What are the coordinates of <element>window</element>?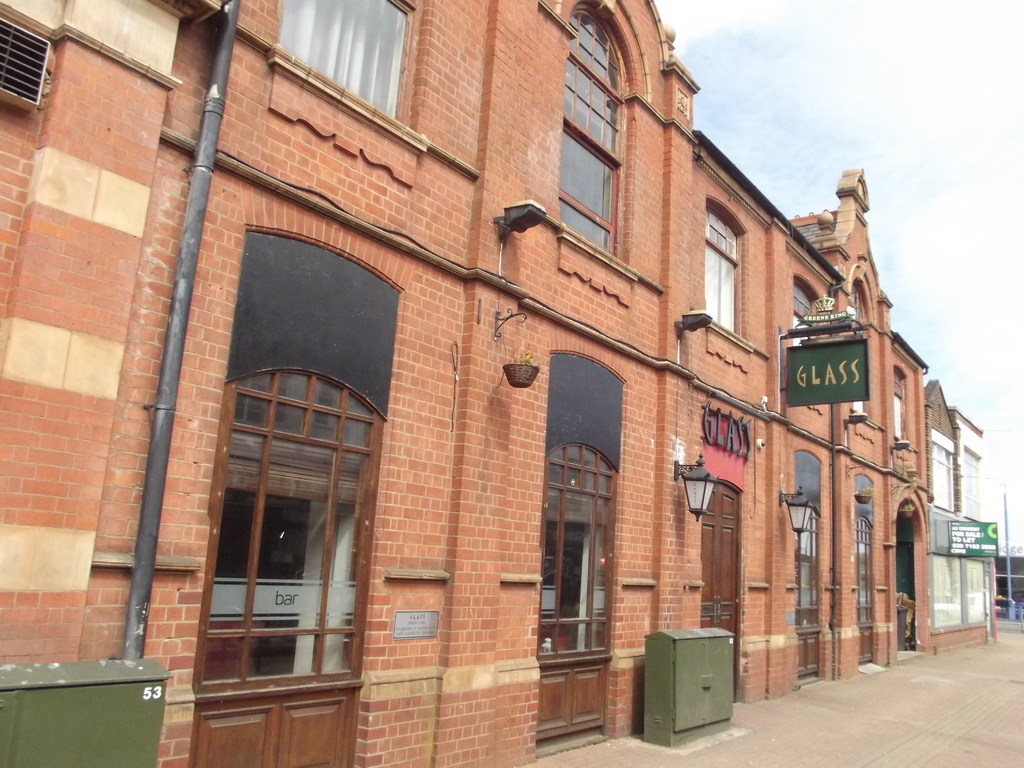
crop(276, 0, 413, 135).
